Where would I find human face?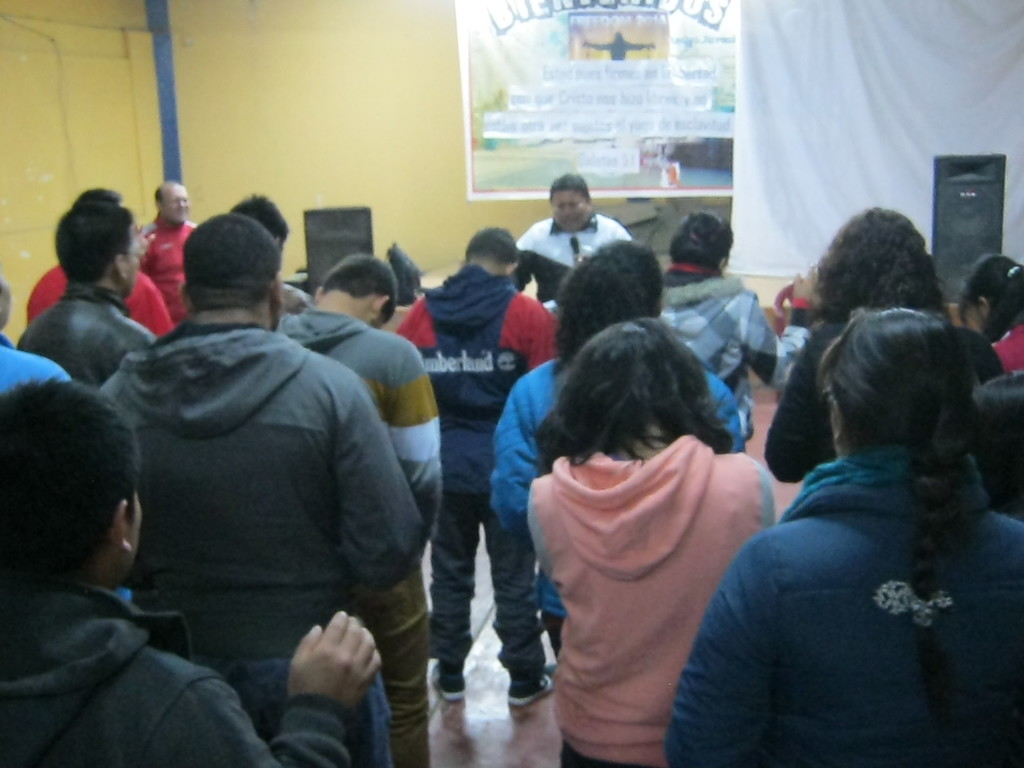
At (549,188,595,234).
